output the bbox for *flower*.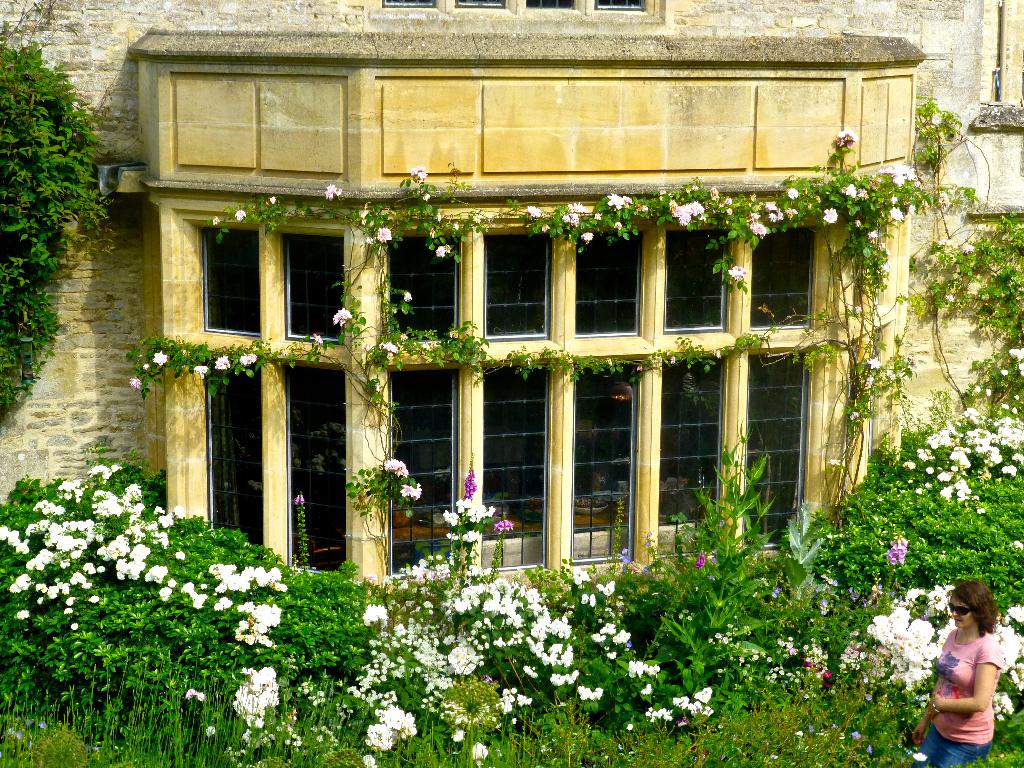
pyautogui.locateOnScreen(563, 208, 577, 227).
